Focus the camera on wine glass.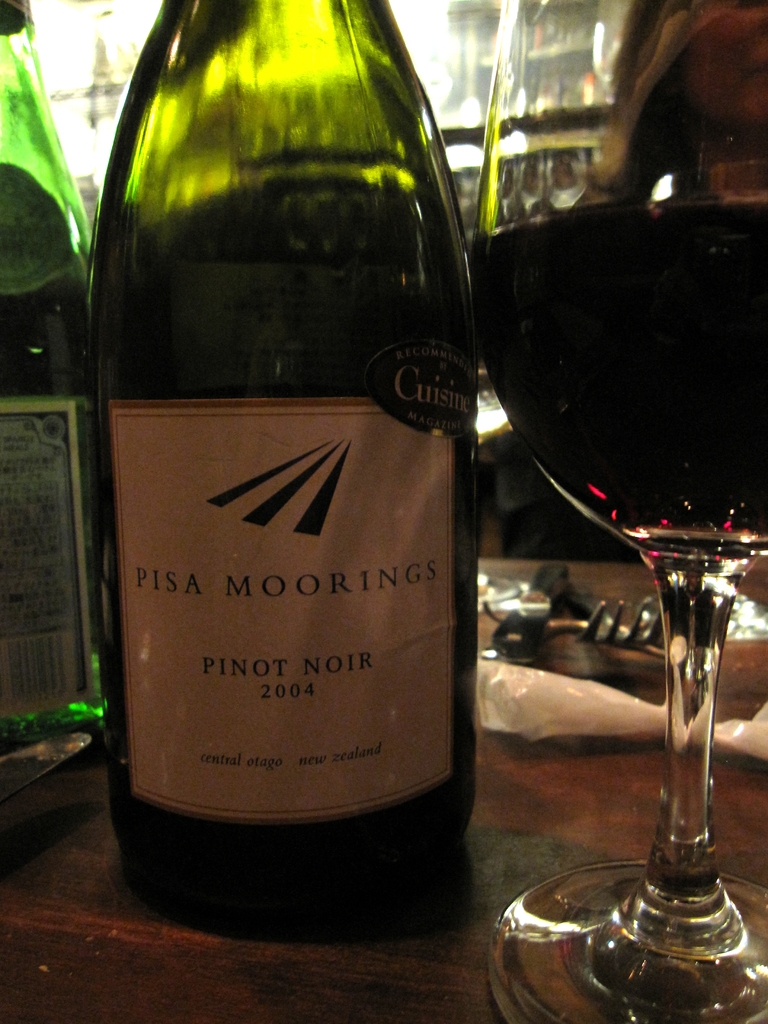
Focus region: (463,0,767,1023).
